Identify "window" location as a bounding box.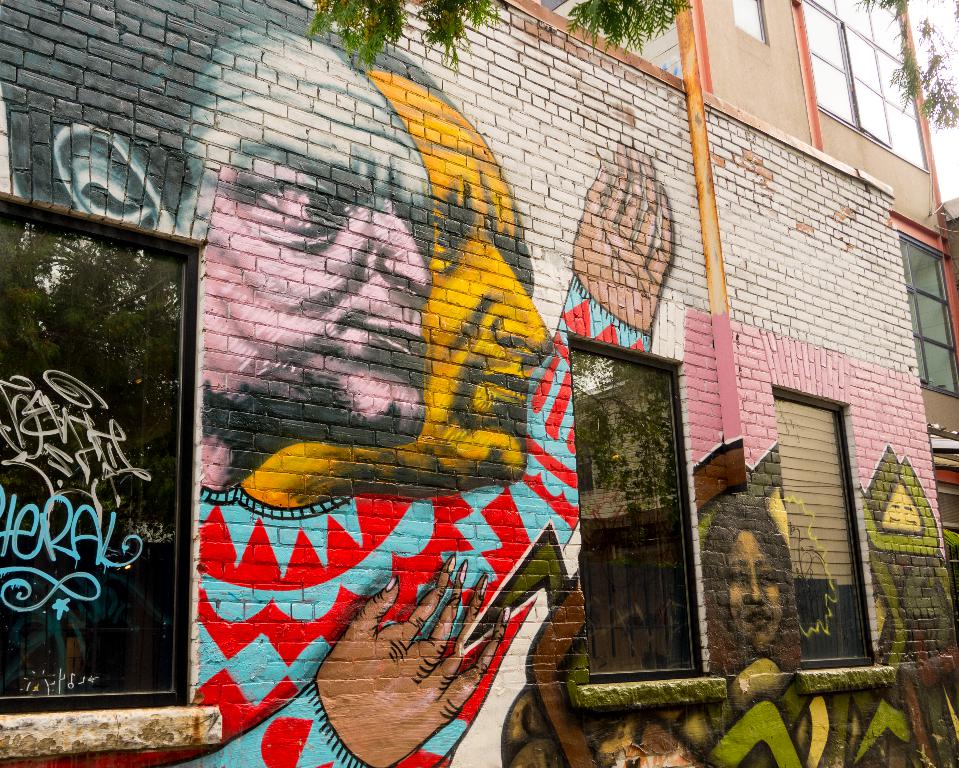
17 154 200 731.
